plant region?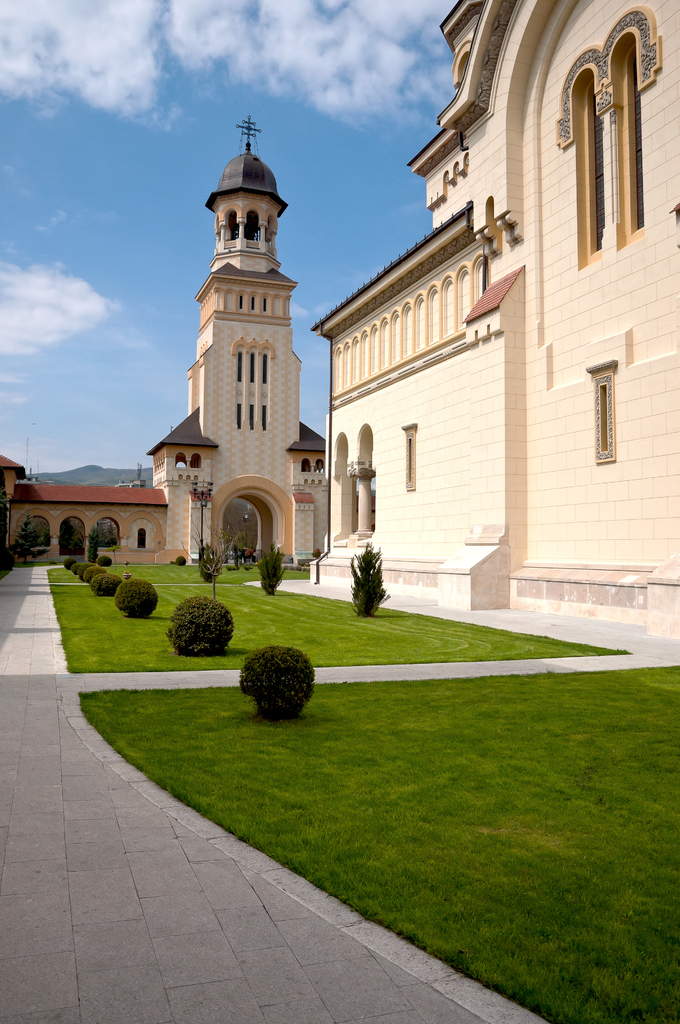
102/519/123/548
